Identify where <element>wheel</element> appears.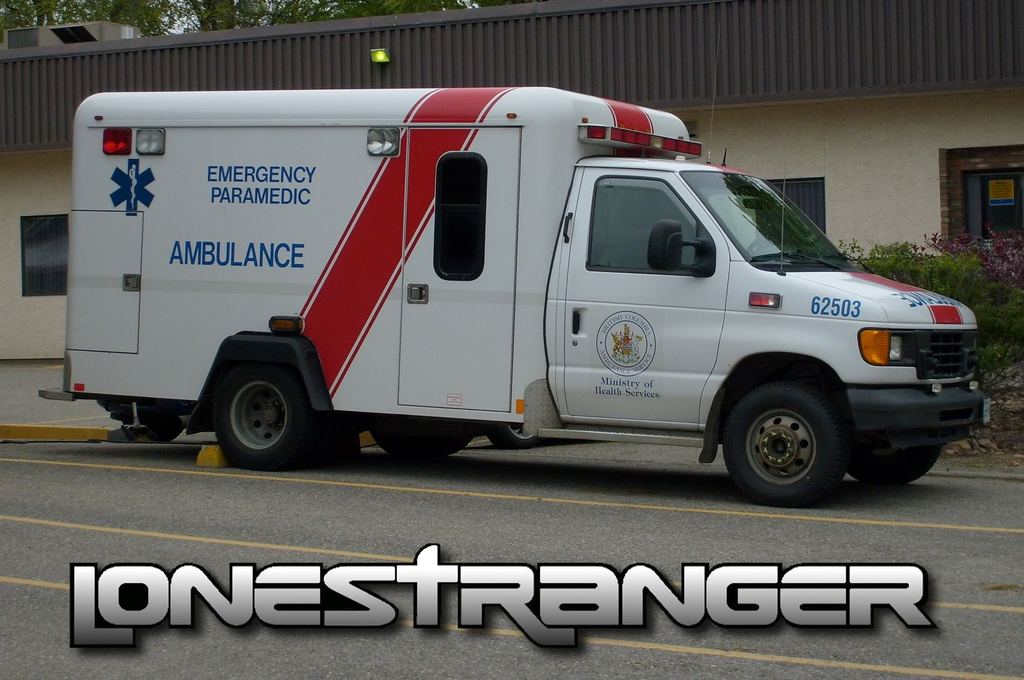
Appears at bbox(490, 421, 550, 448).
